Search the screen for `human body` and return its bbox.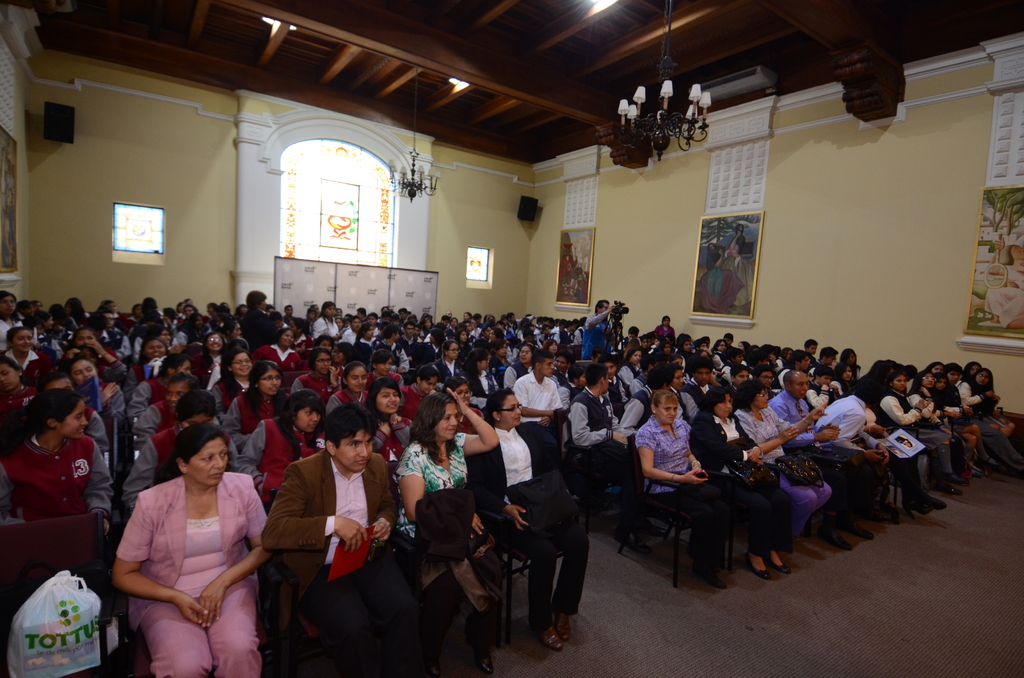
Found: <bbox>254, 318, 307, 375</bbox>.
